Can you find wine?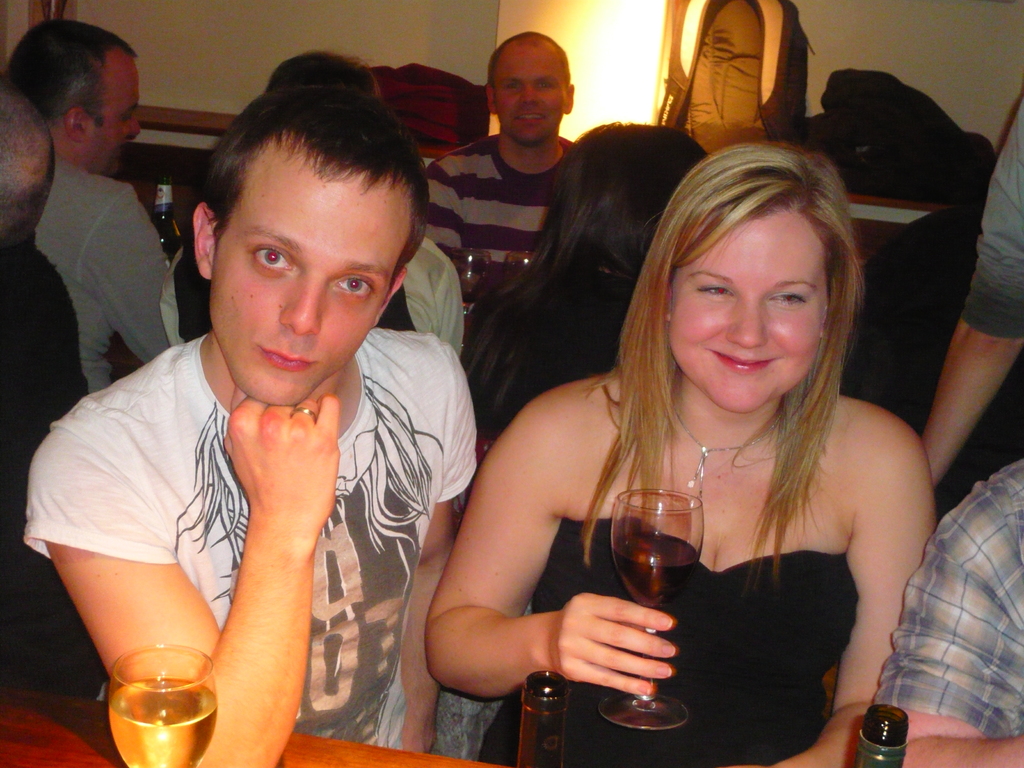
Yes, bounding box: [109, 673, 218, 767].
